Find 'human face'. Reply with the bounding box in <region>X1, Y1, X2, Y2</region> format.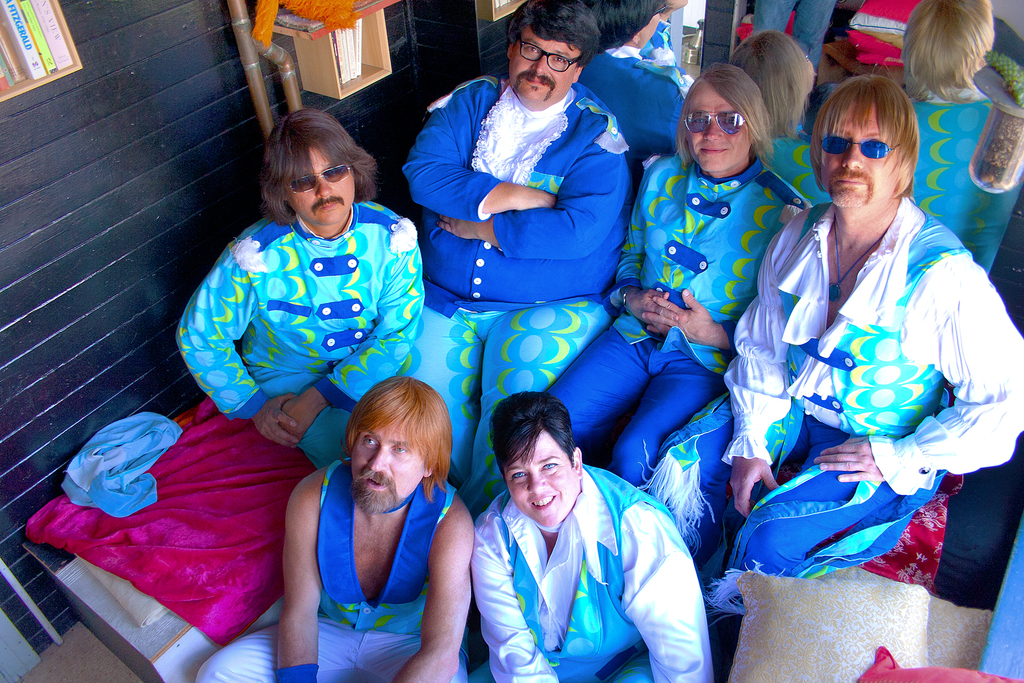
<region>347, 432, 428, 507</region>.
